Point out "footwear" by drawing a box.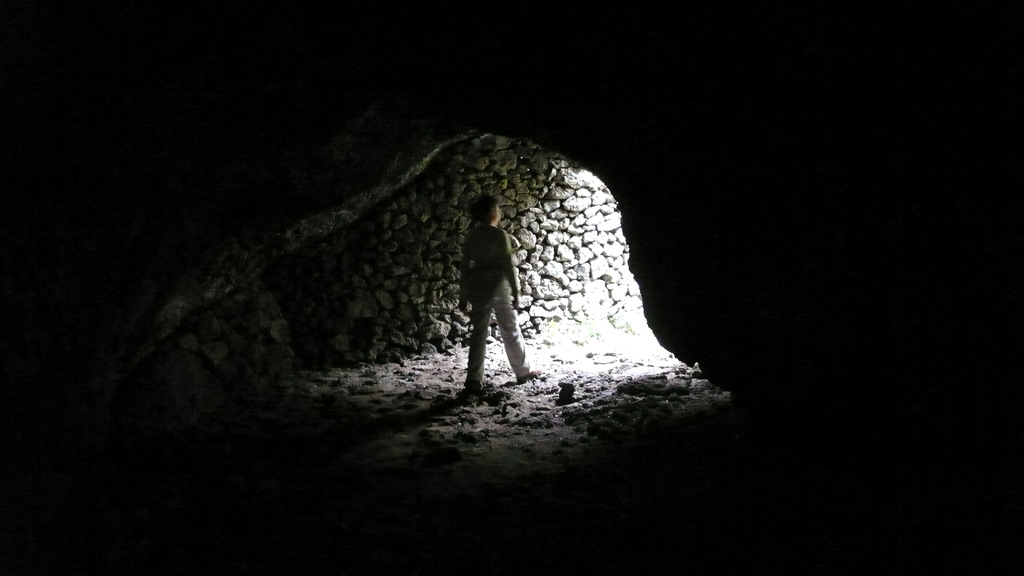
l=465, t=381, r=490, b=387.
